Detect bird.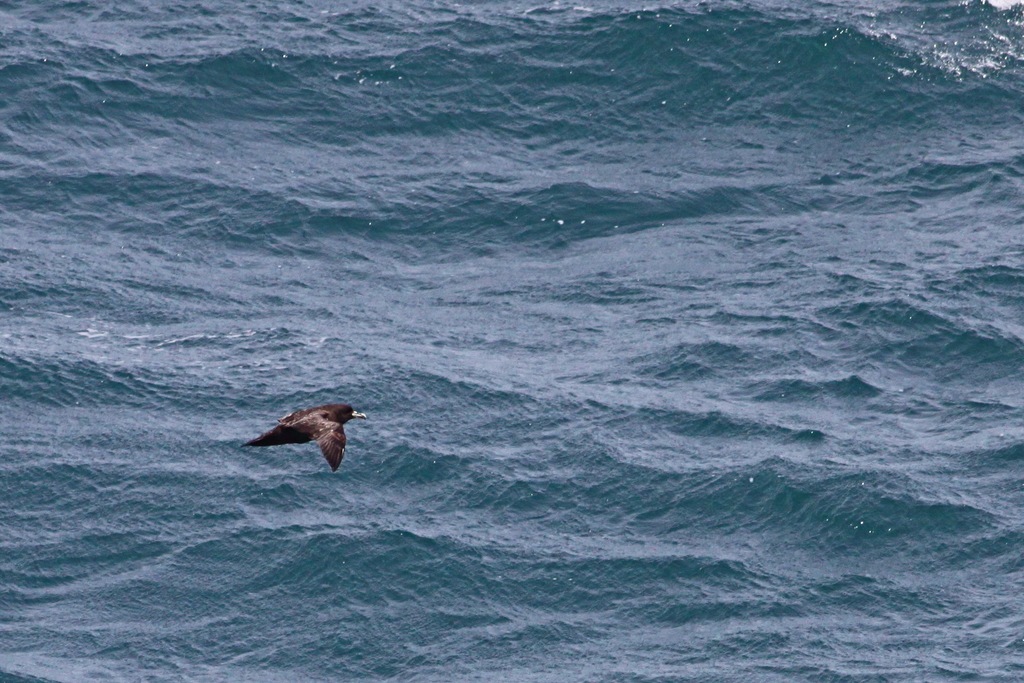
Detected at (237,398,372,472).
